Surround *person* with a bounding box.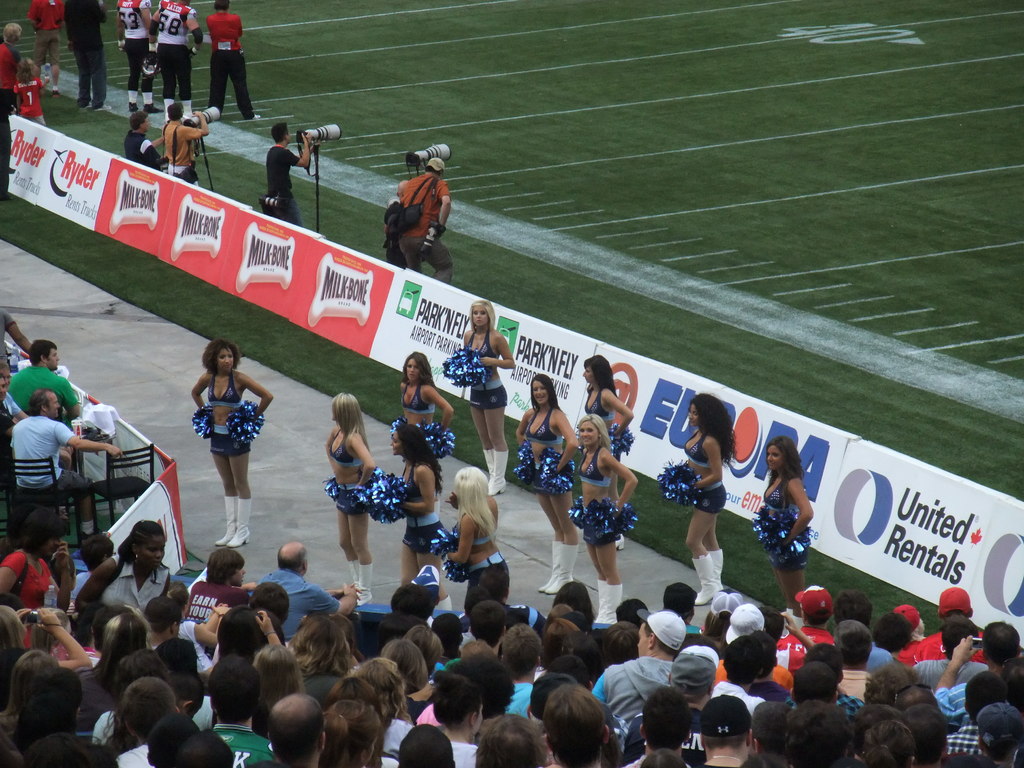
Rect(604, 621, 643, 668).
